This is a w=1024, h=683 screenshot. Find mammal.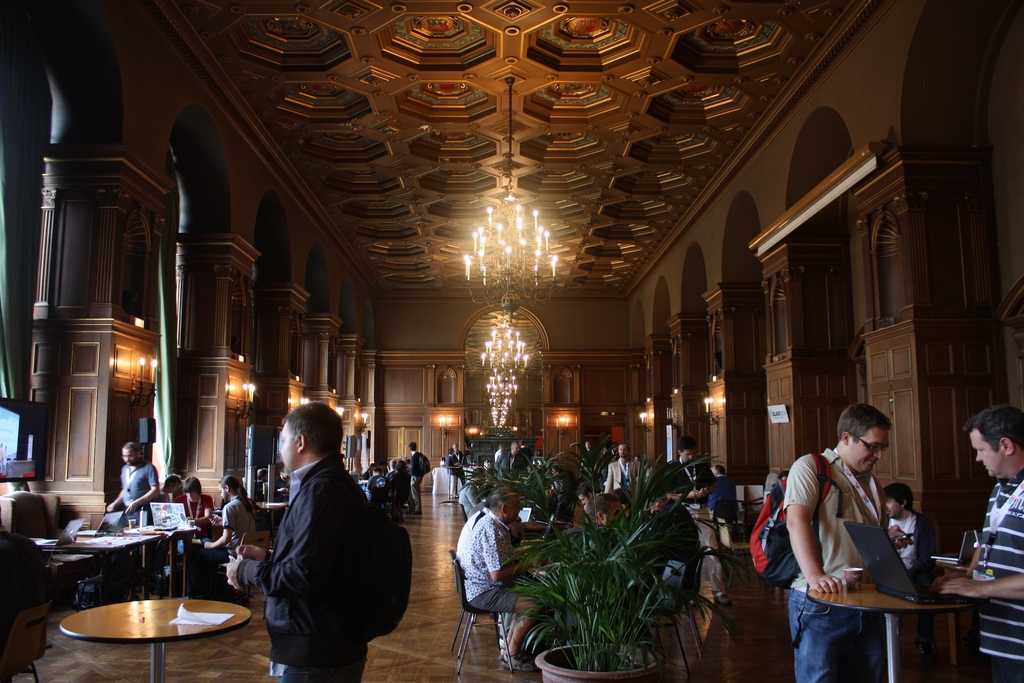
Bounding box: 581:489:626:561.
